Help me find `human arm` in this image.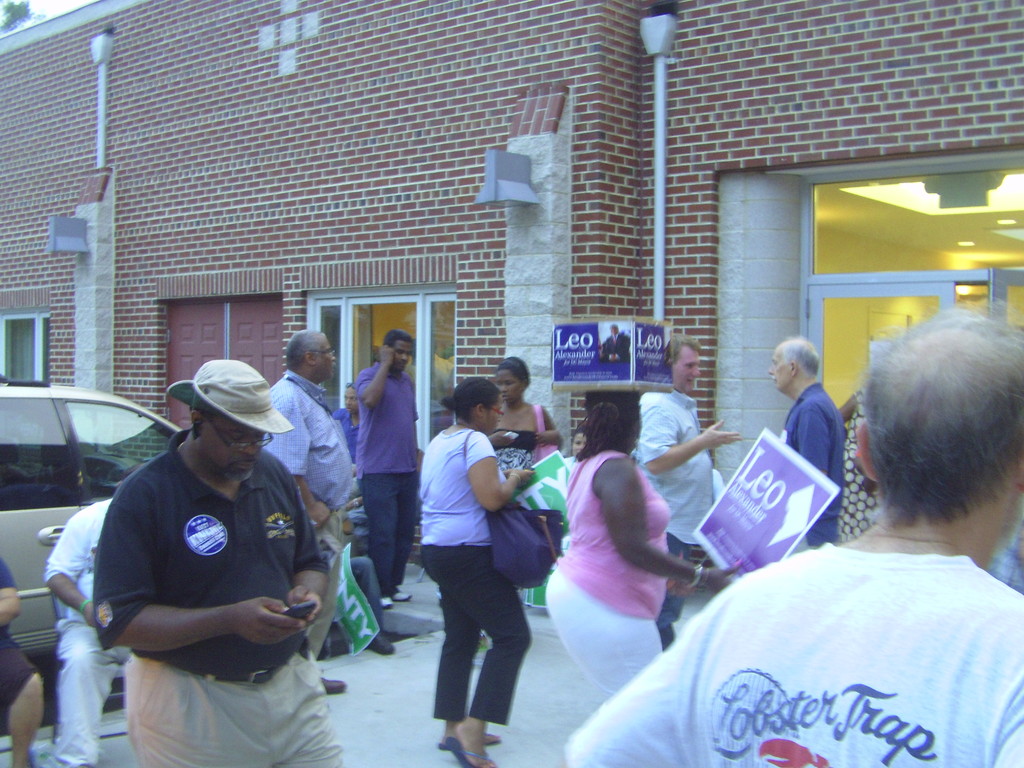
Found it: x1=452 y1=458 x2=538 y2=546.
